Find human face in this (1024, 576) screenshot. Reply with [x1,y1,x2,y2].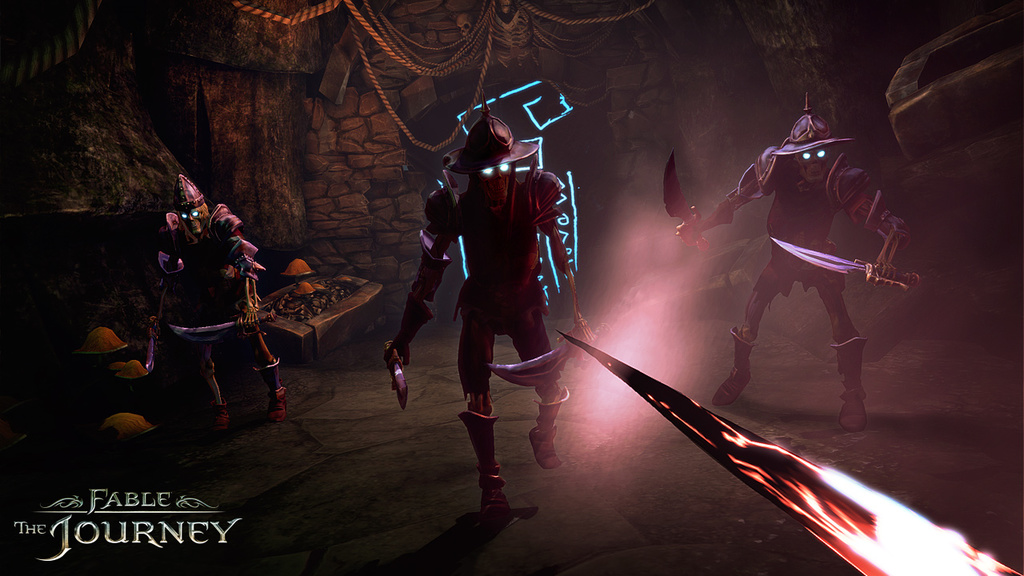
[178,209,203,235].
